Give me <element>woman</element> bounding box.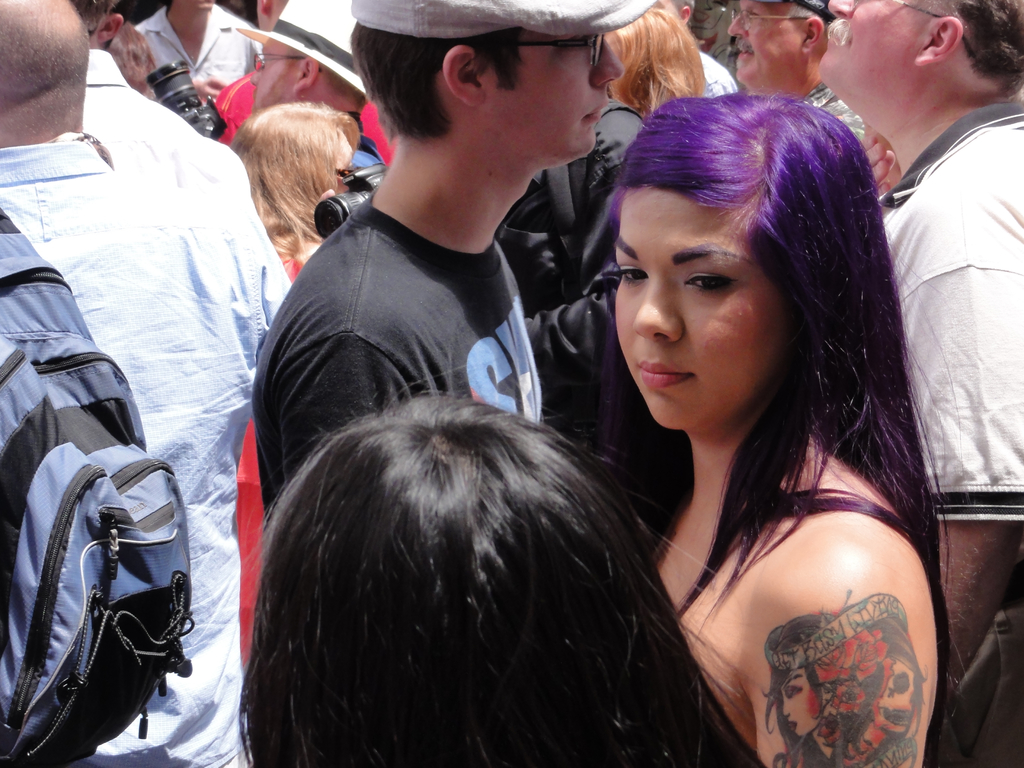
<box>227,94,356,284</box>.
